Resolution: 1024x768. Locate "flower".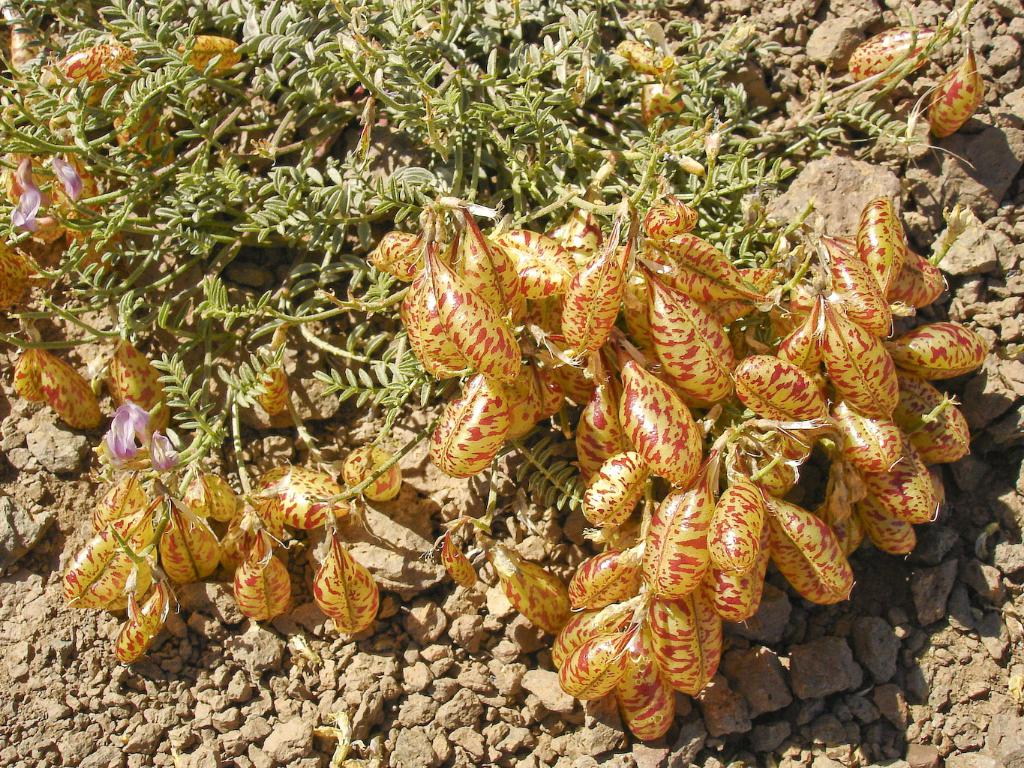
(98,393,191,481).
